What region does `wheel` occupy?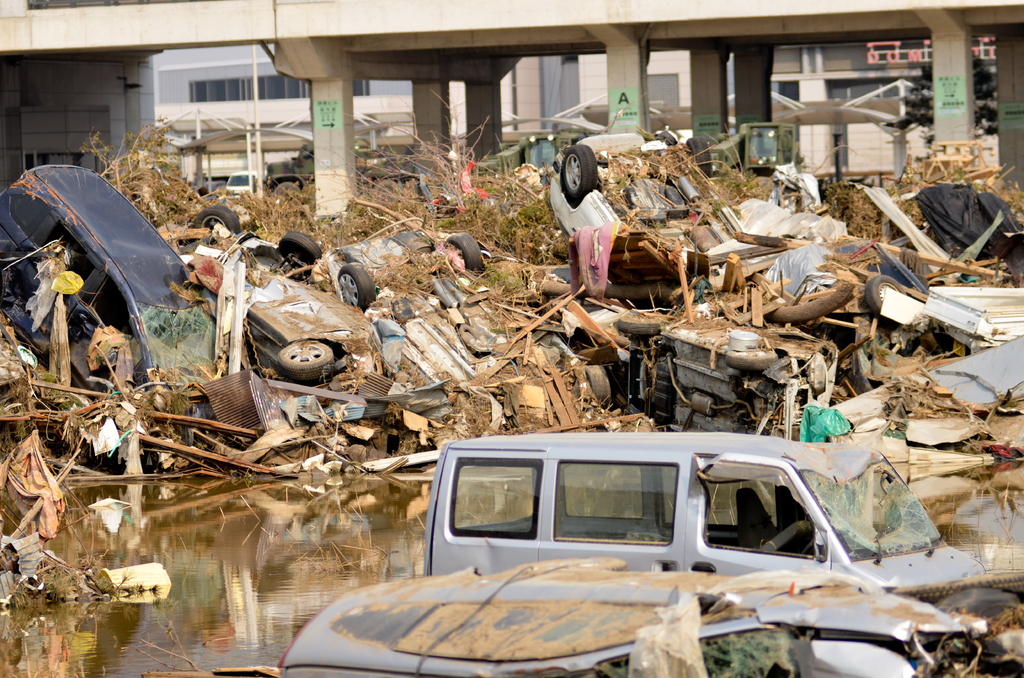
pyautogui.locateOnScreen(197, 205, 239, 235).
